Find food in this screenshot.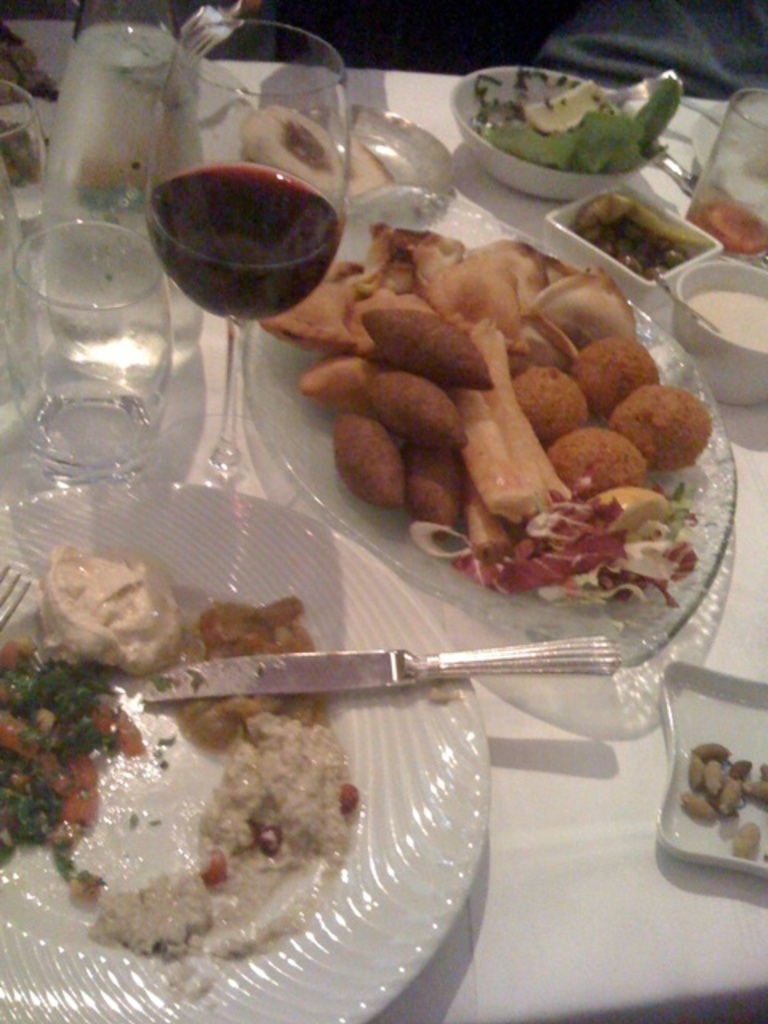
The bounding box for food is <region>674, 736, 766, 859</region>.
